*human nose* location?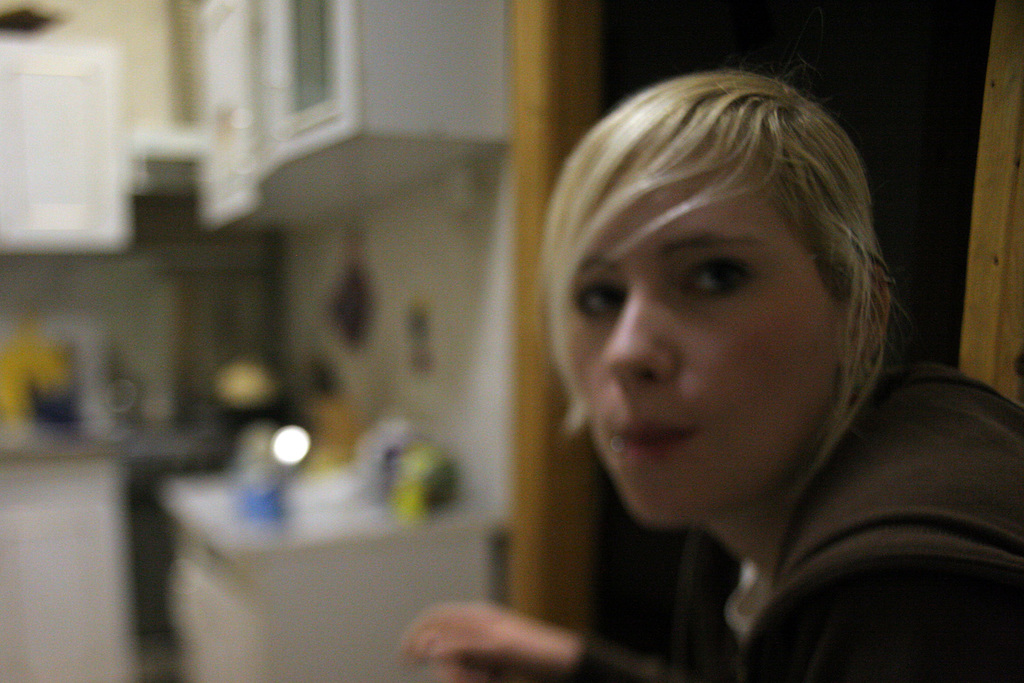
region(603, 282, 677, 378)
